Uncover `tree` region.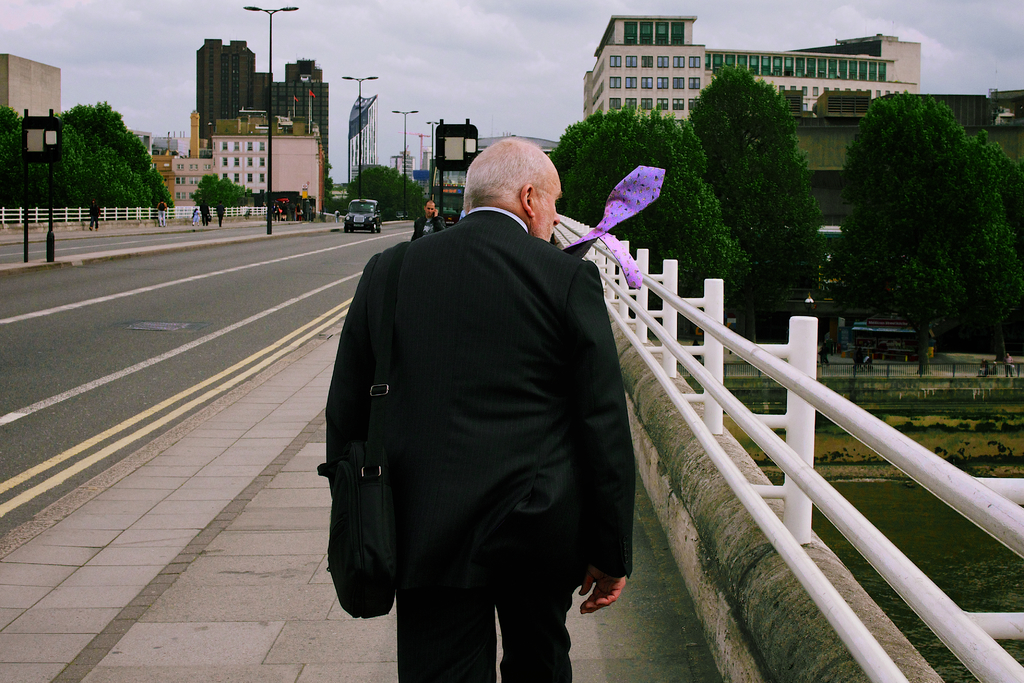
Uncovered: crop(209, 177, 246, 208).
